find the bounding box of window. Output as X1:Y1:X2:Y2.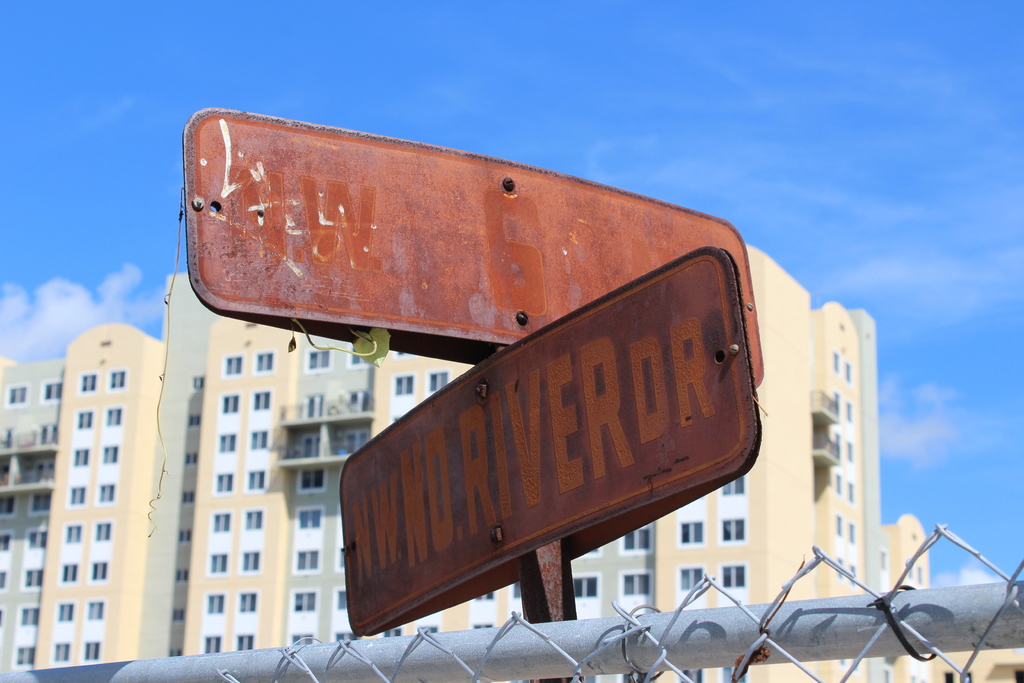
399:374:416:399.
